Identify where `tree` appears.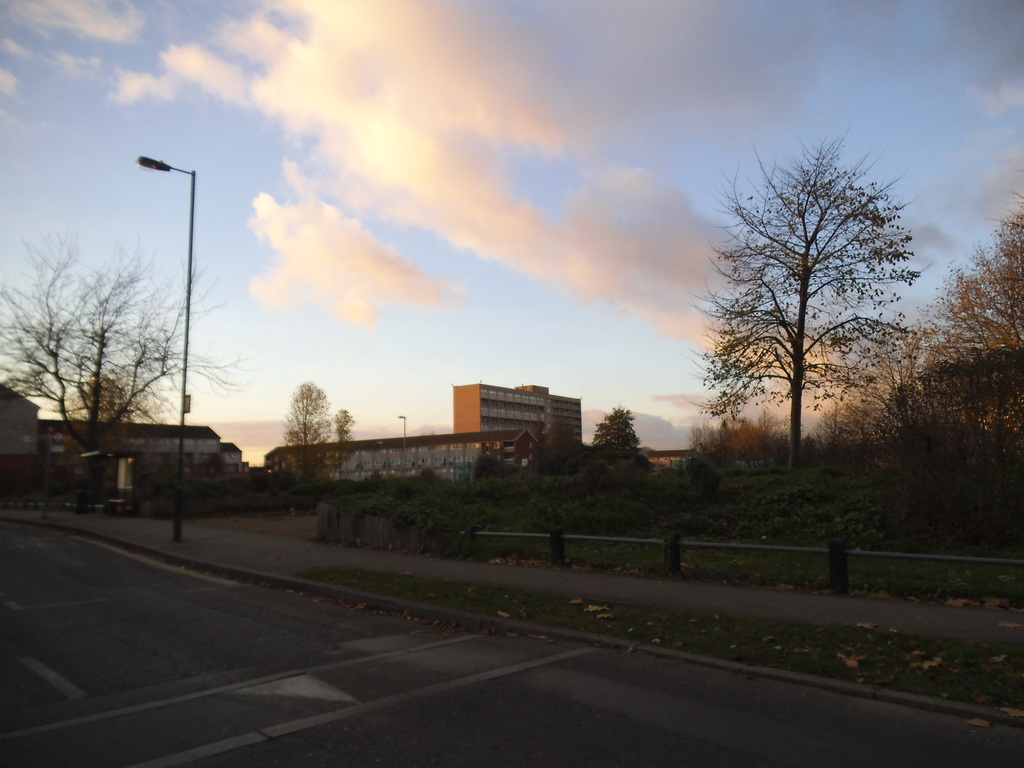
Appears at bbox=(273, 386, 326, 486).
